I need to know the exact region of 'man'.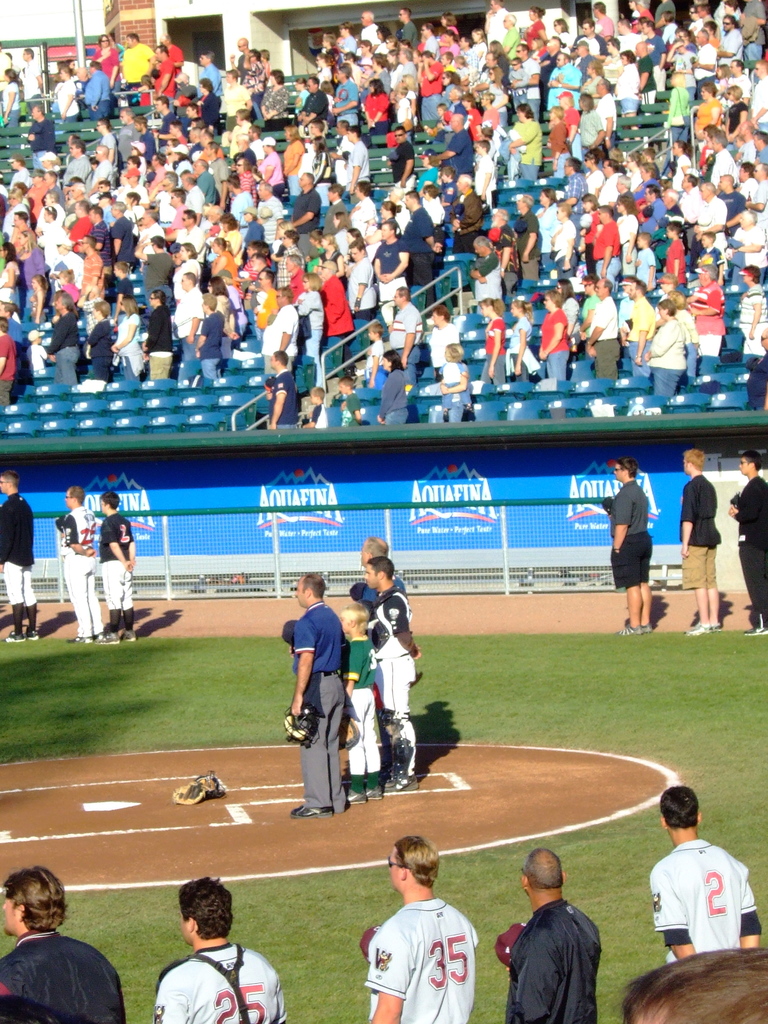
Region: bbox(143, 235, 174, 307).
